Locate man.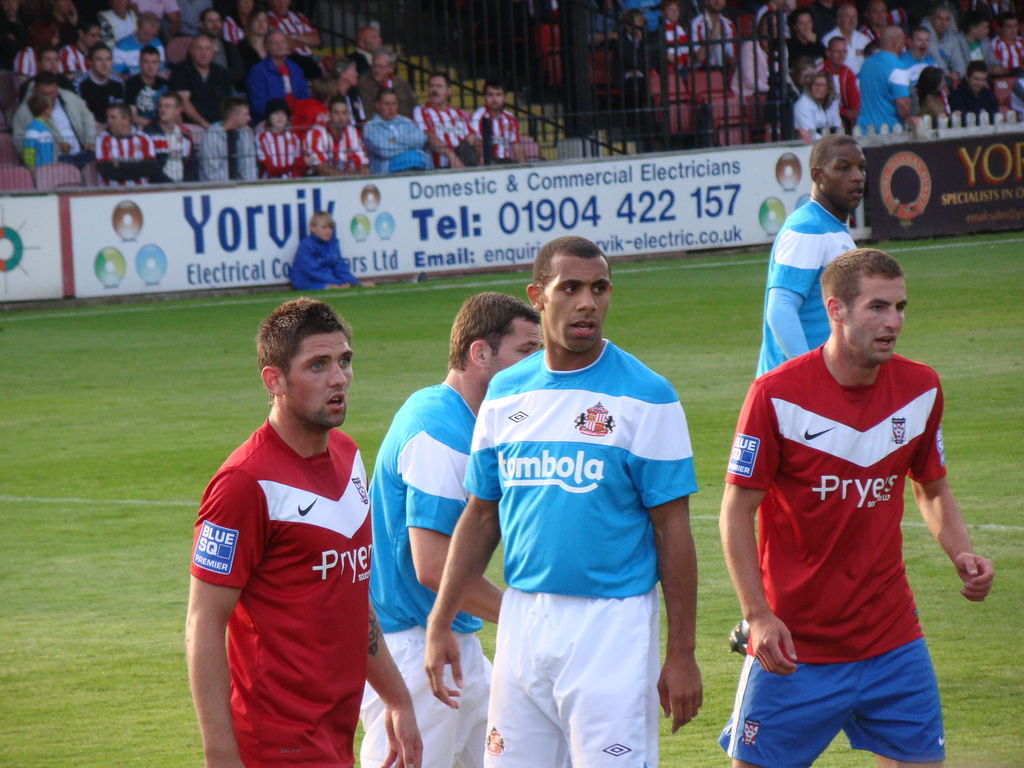
Bounding box: bbox(733, 138, 872, 657).
